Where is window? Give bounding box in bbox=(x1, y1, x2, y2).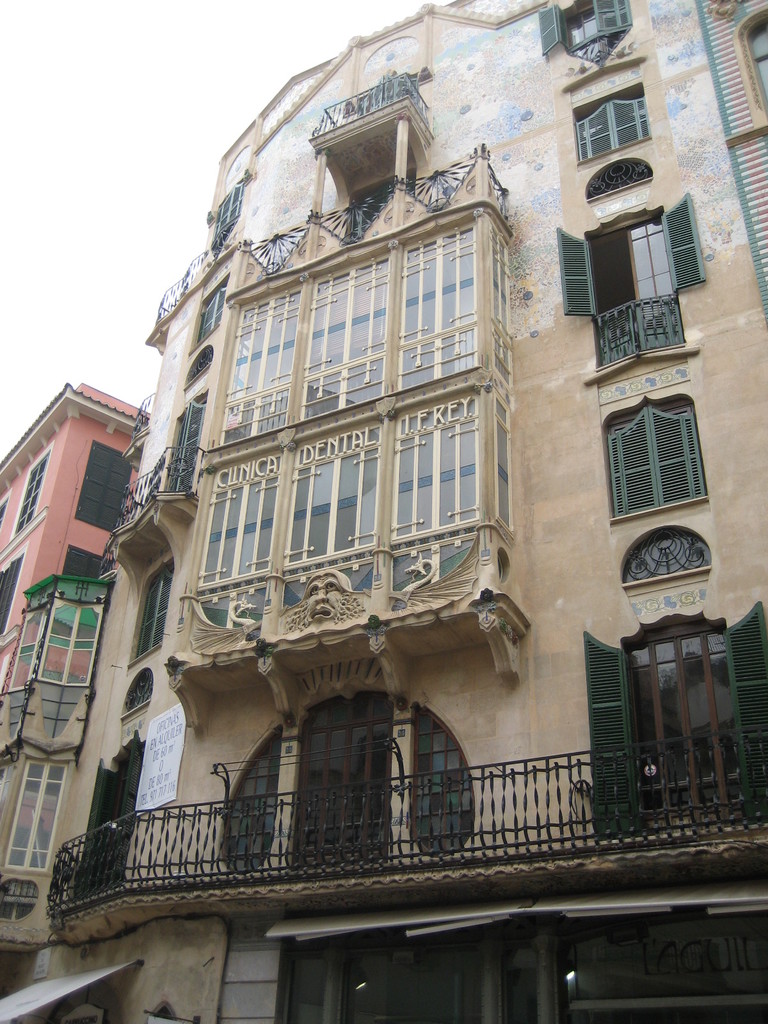
bbox=(572, 82, 656, 162).
